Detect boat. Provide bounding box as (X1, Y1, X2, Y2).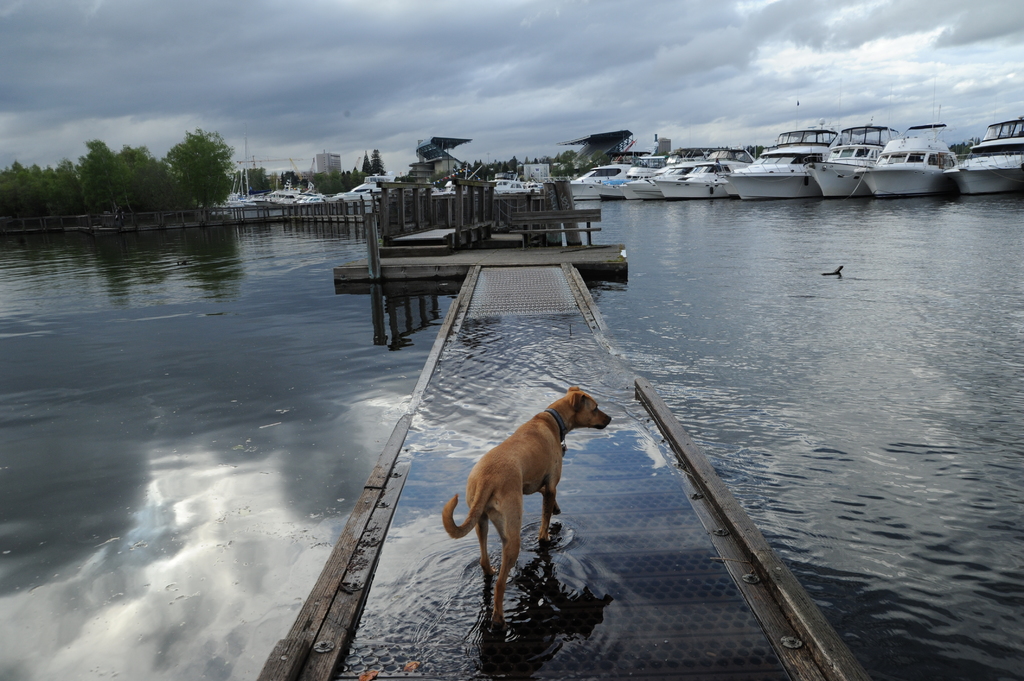
(716, 123, 859, 204).
